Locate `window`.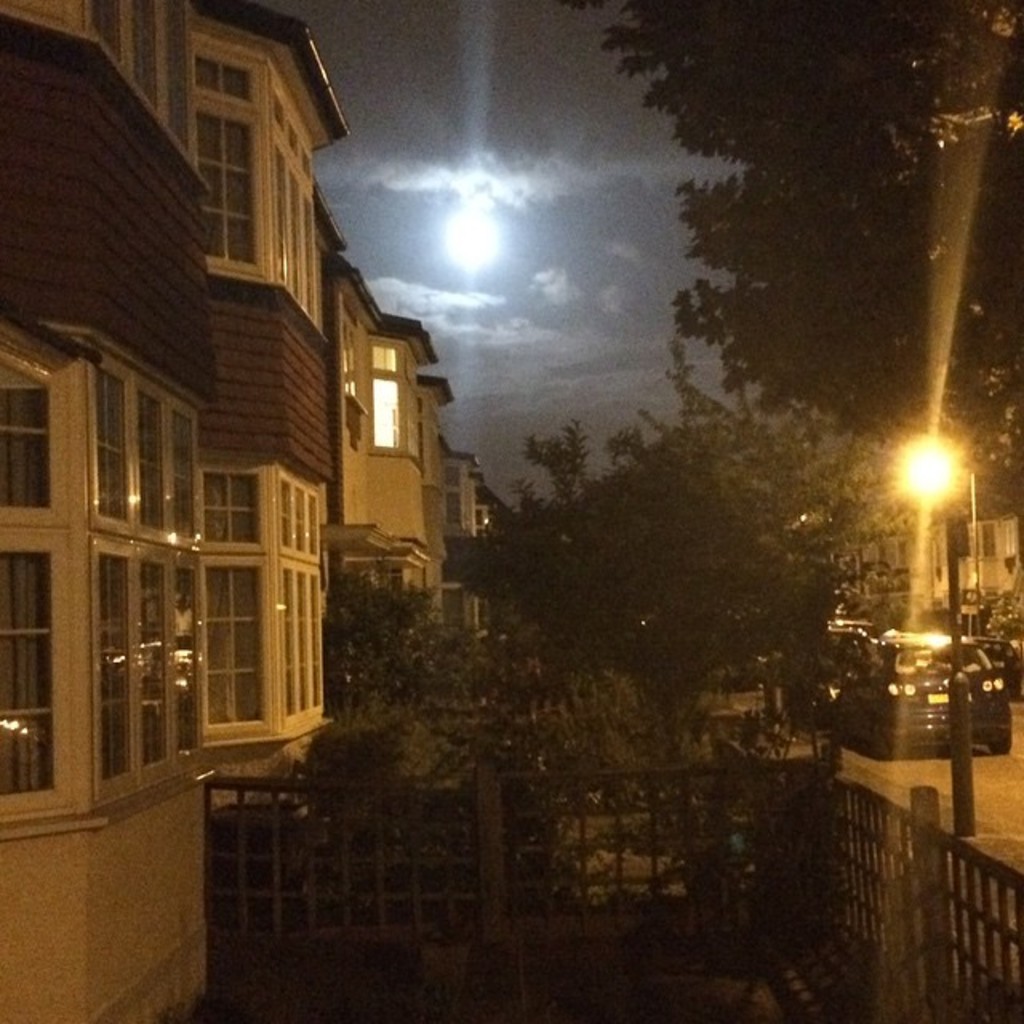
Bounding box: [275,77,322,317].
